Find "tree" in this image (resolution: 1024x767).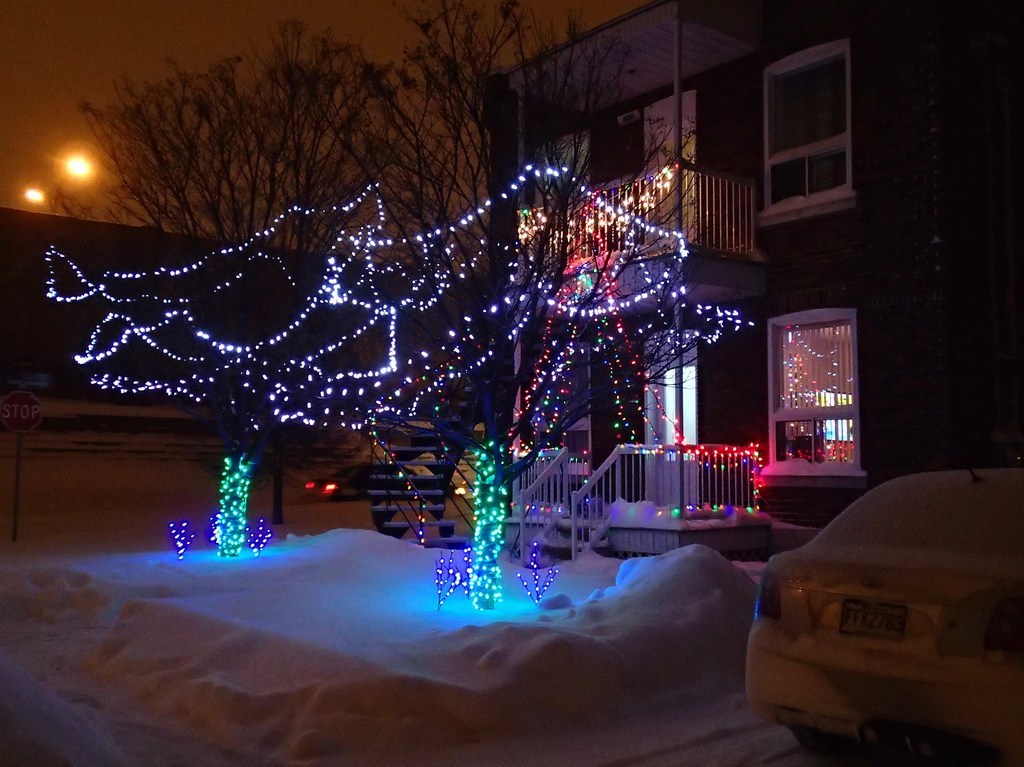
51 38 551 290.
